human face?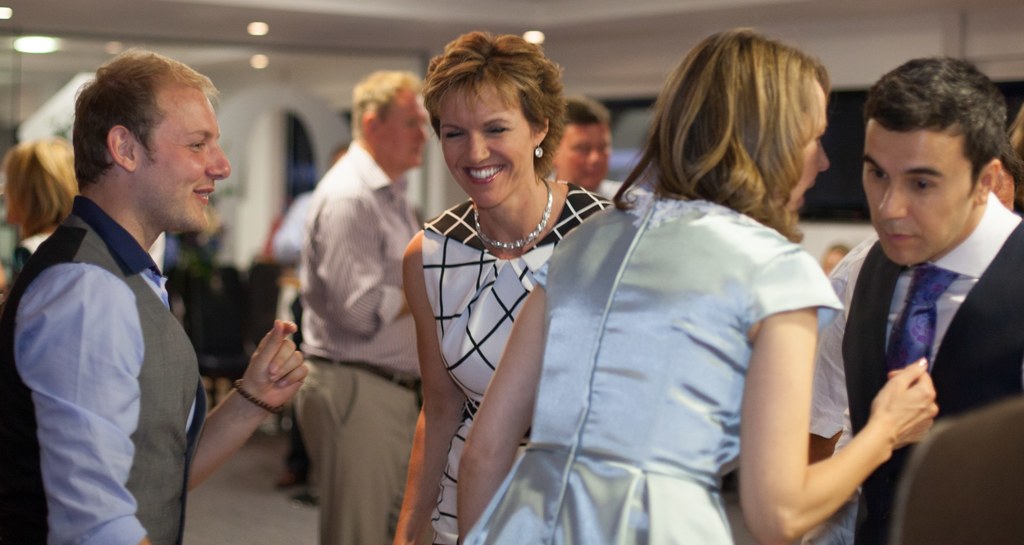
l=866, t=115, r=976, b=269
